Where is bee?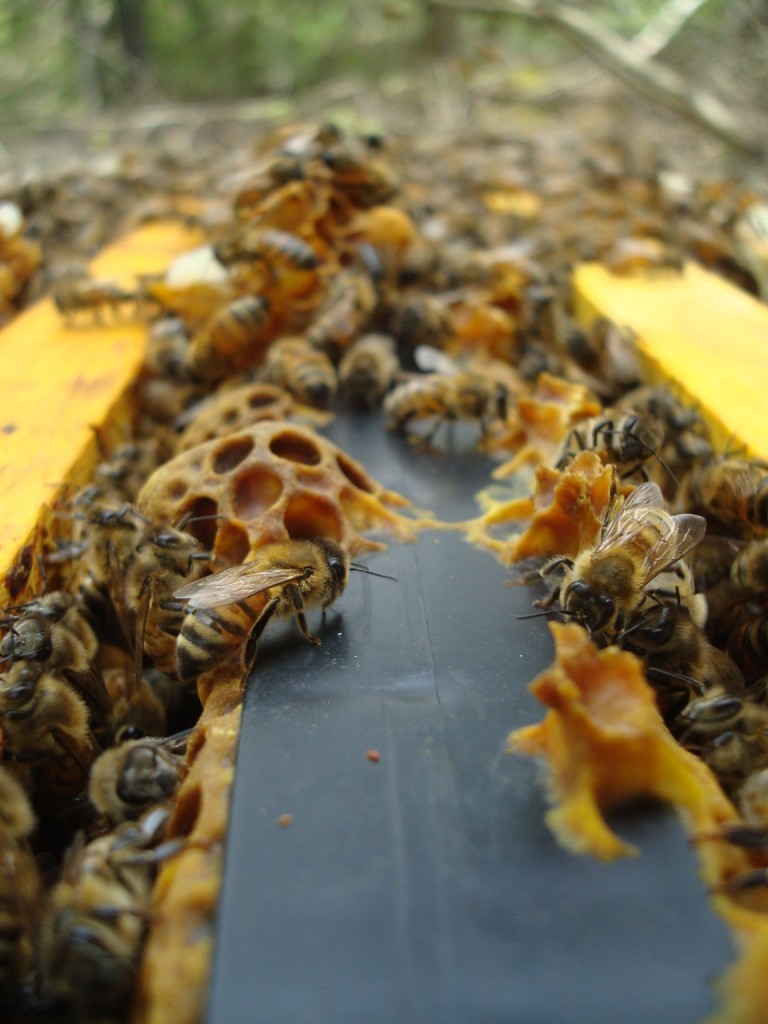
BBox(168, 518, 397, 677).
